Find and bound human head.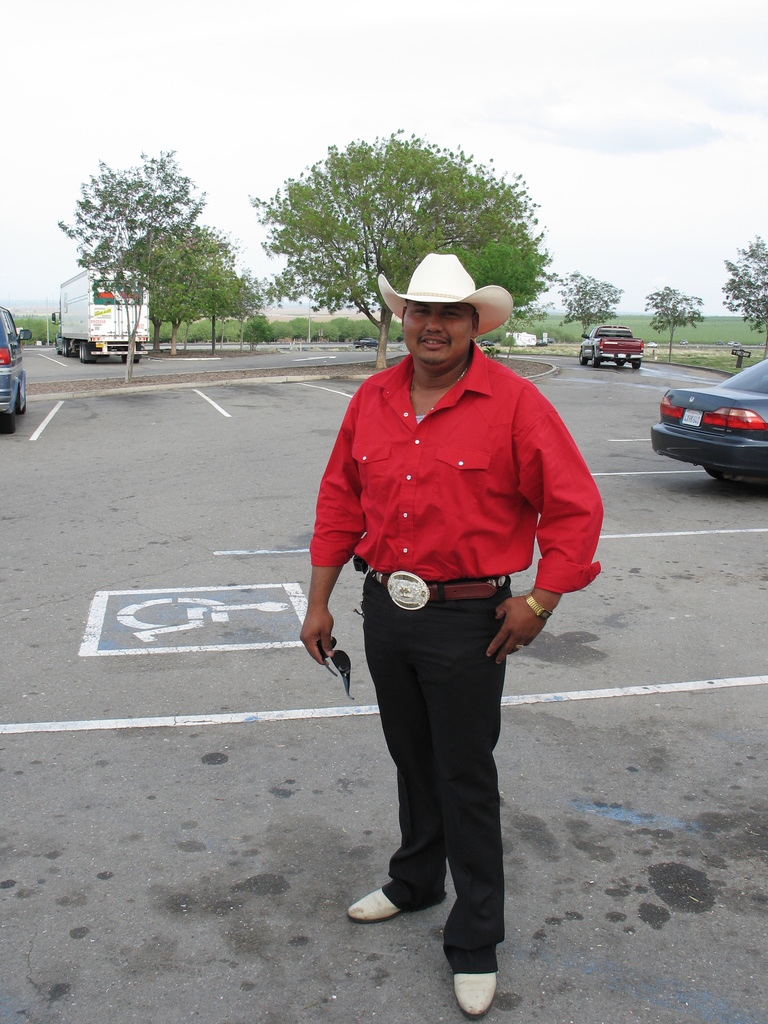
Bound: [x1=364, y1=235, x2=506, y2=383].
